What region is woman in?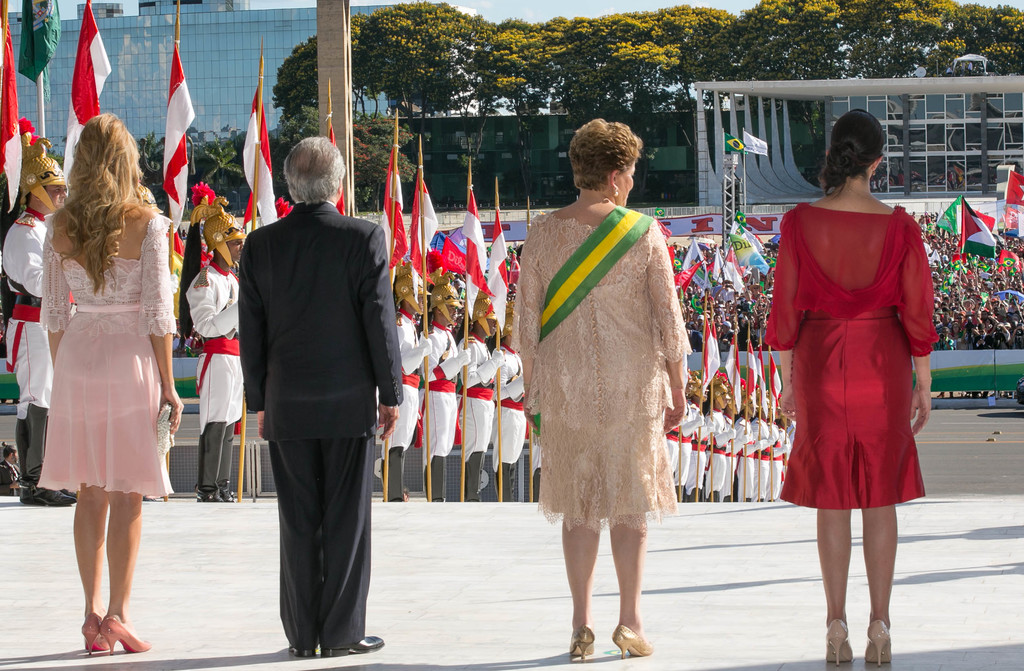
512,141,704,624.
